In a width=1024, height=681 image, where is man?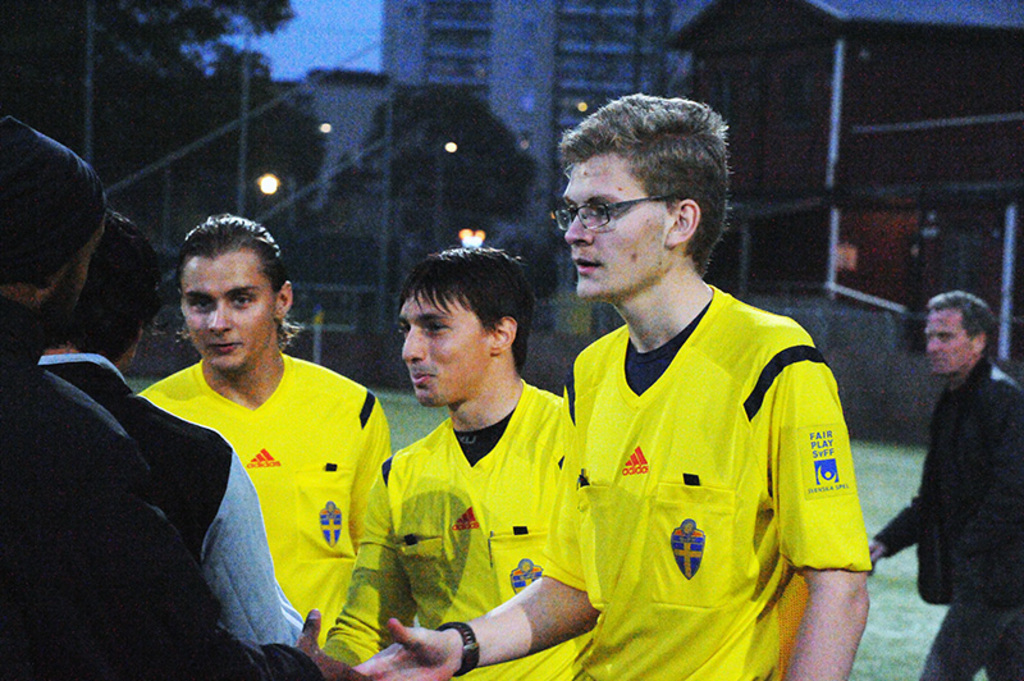
region(837, 287, 1023, 680).
